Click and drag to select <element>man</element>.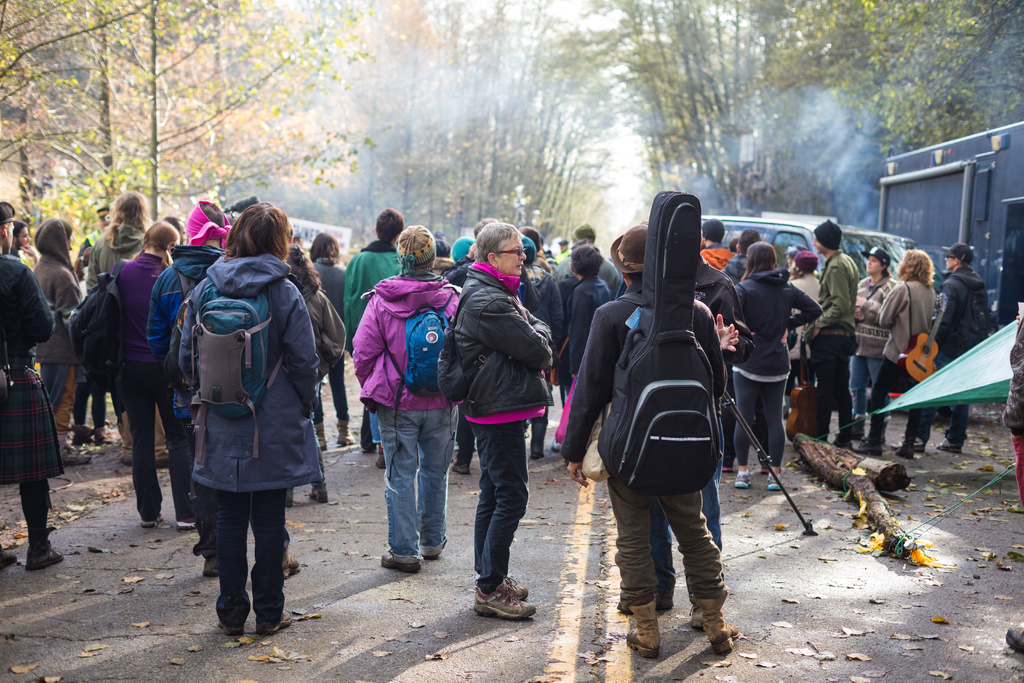
Selection: l=0, t=204, r=63, b=572.
